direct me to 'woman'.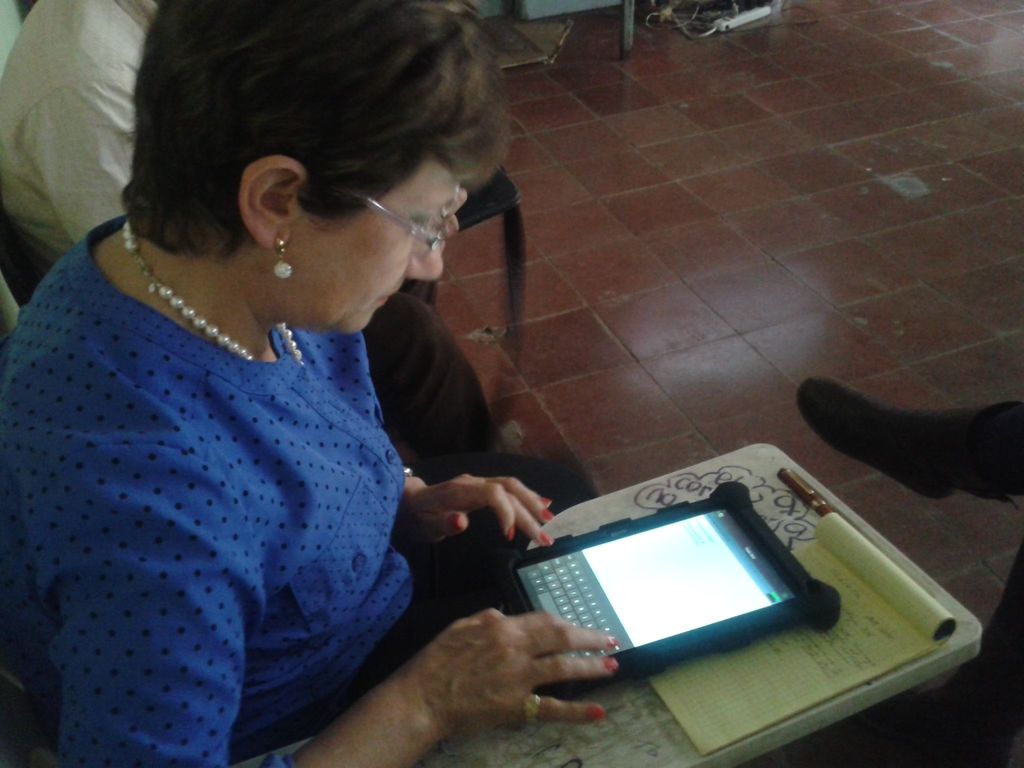
Direction: {"x1": 0, "y1": 0, "x2": 628, "y2": 767}.
